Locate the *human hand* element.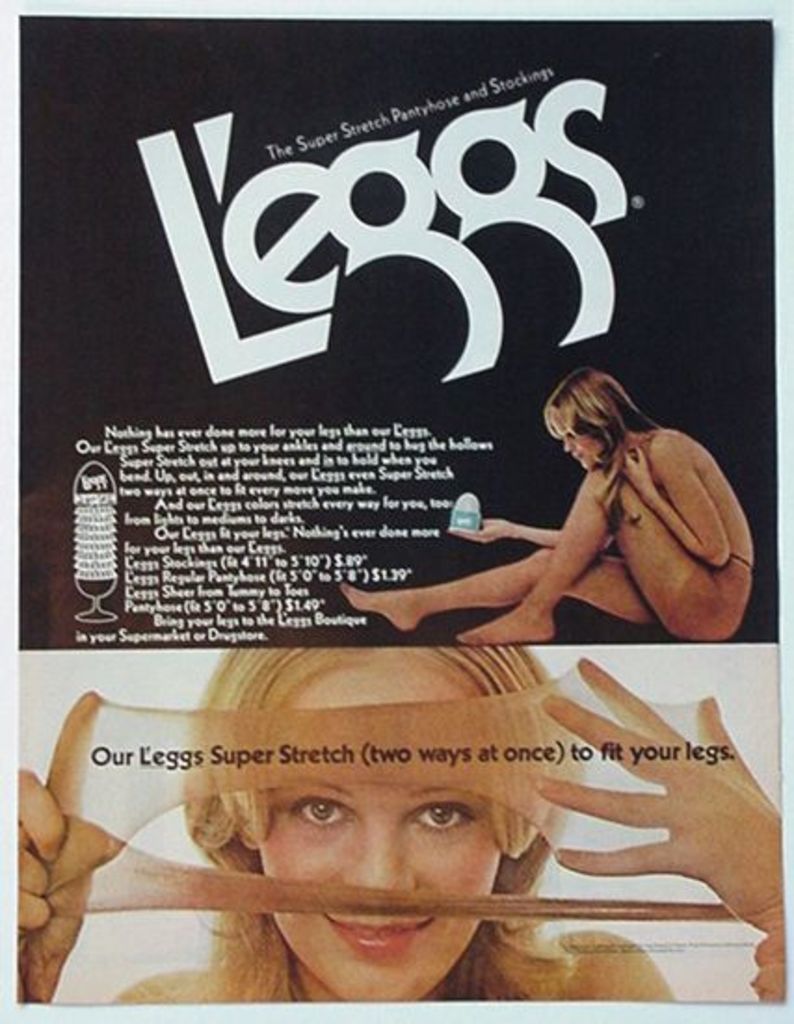
Element bbox: 615 442 658 498.
